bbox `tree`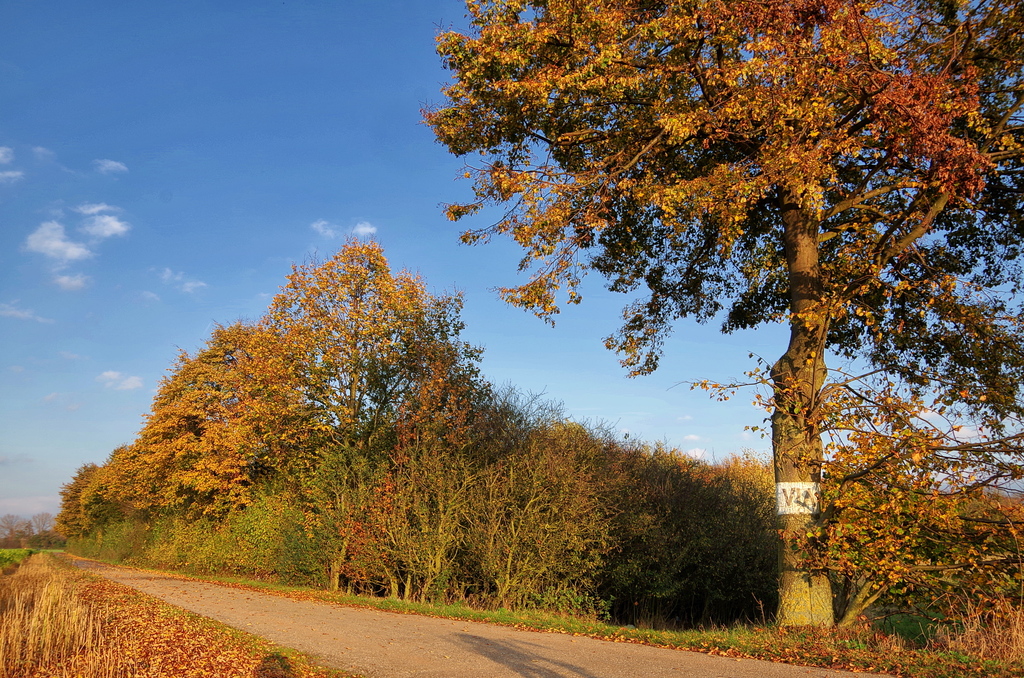
pyautogui.locateOnScreen(389, 0, 1012, 616)
